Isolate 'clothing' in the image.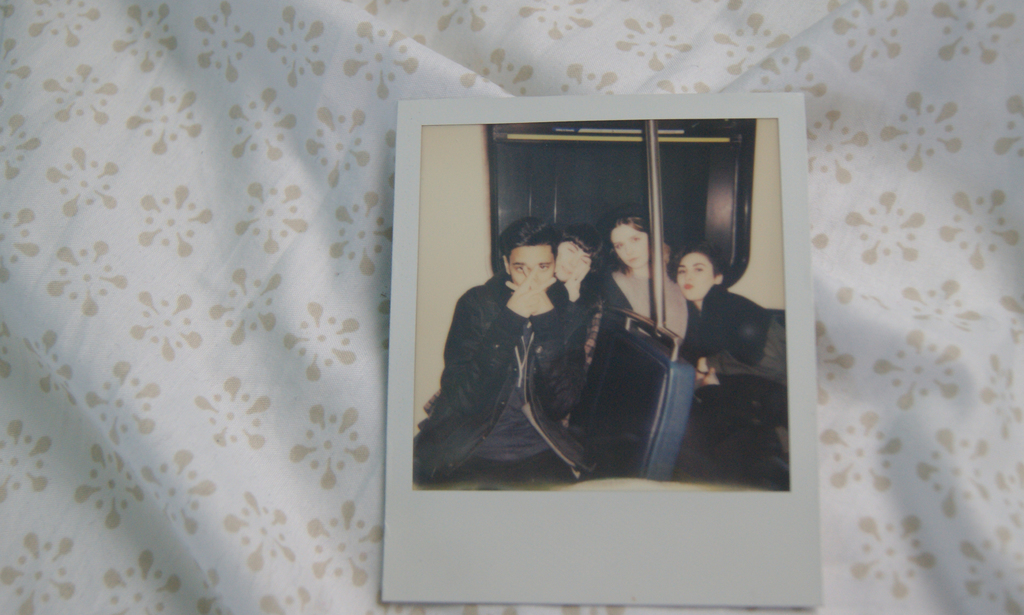
Isolated region: left=686, top=276, right=788, bottom=485.
